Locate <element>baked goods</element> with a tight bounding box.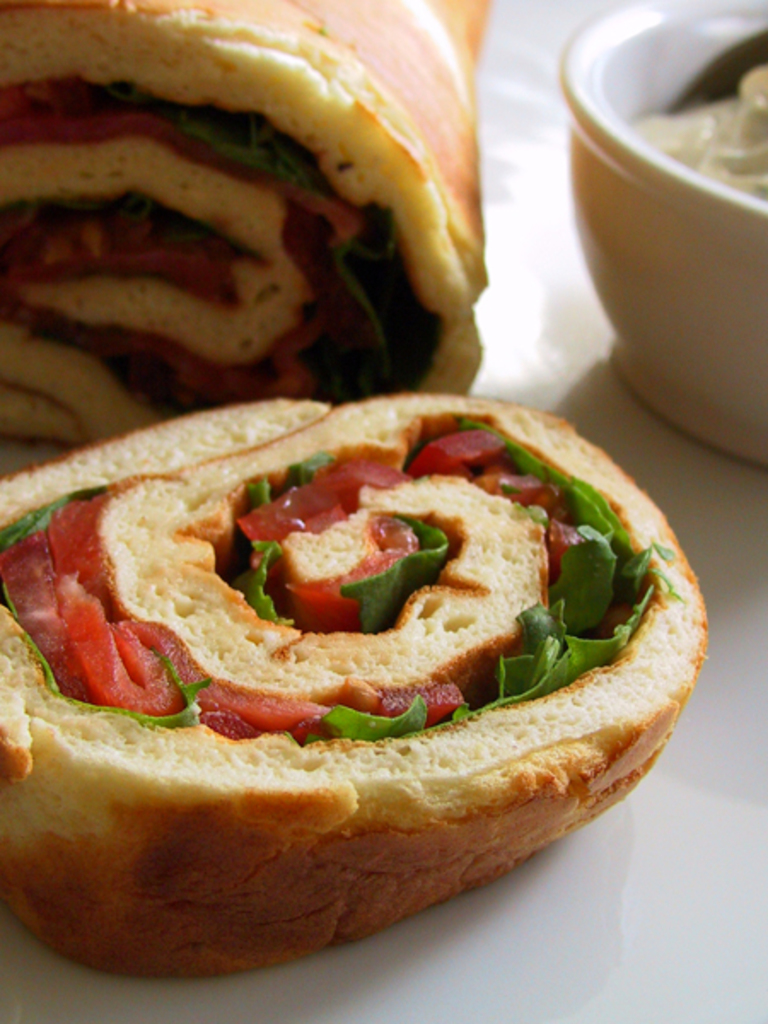
[left=0, top=0, right=498, bottom=464].
